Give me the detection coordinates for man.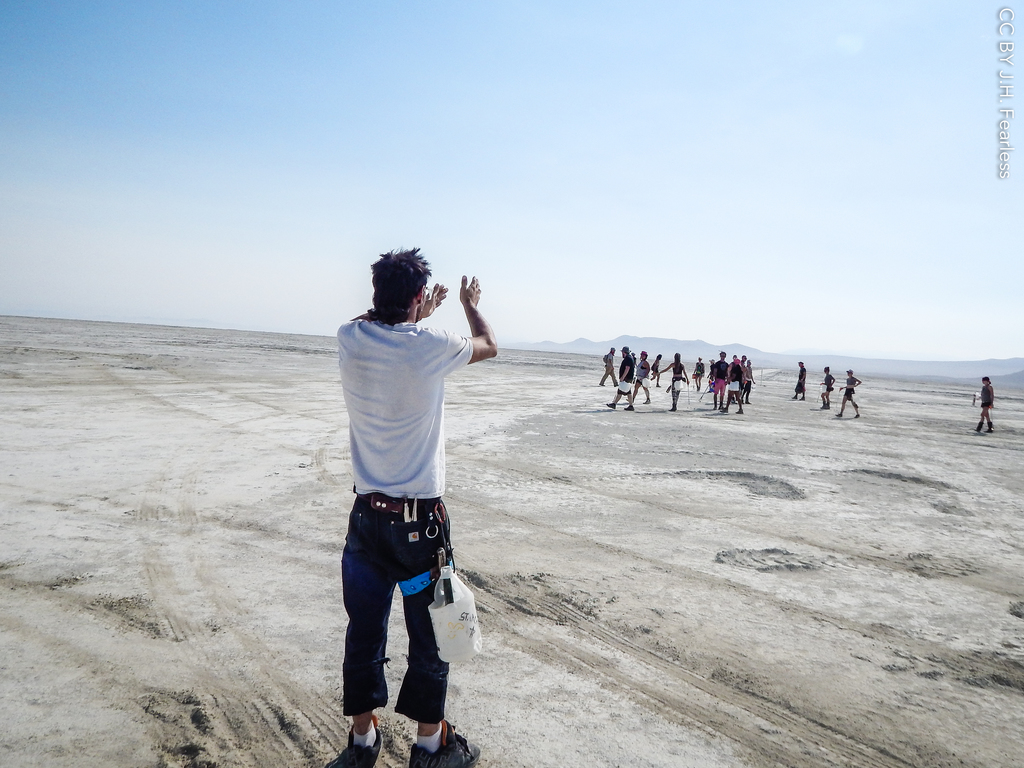
790,361,805,401.
